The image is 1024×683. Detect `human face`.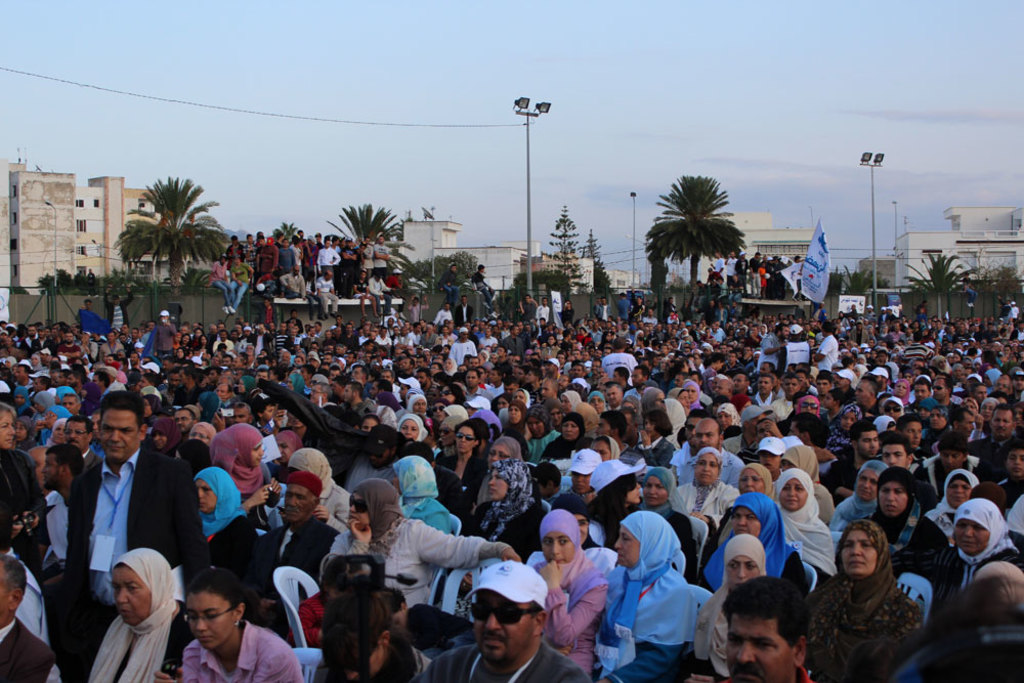
Detection: 588, 397, 605, 414.
